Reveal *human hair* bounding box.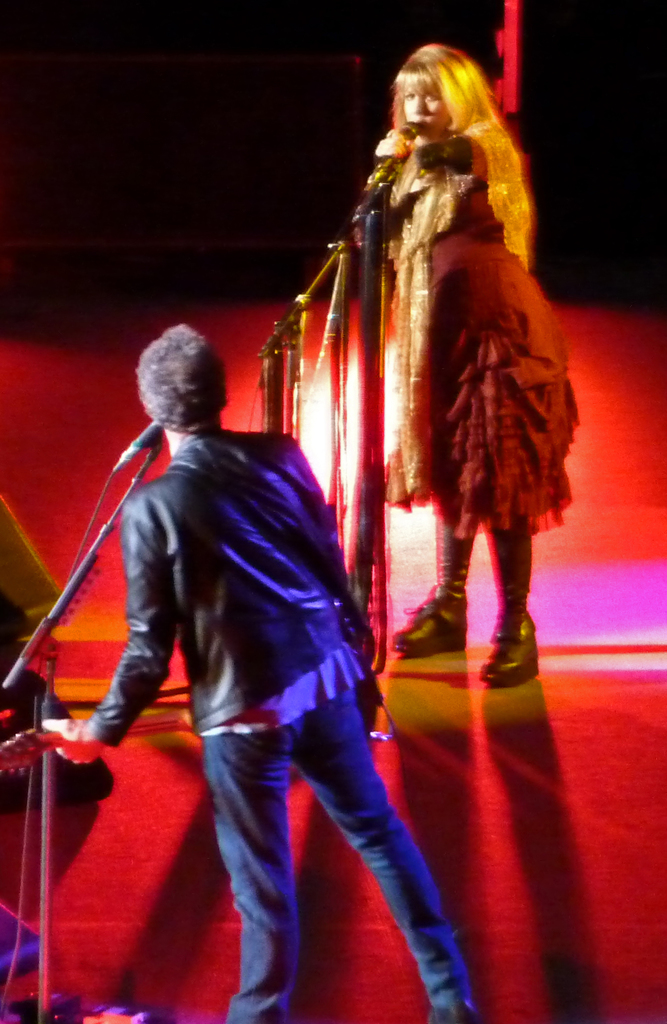
Revealed: {"x1": 379, "y1": 46, "x2": 536, "y2": 268}.
